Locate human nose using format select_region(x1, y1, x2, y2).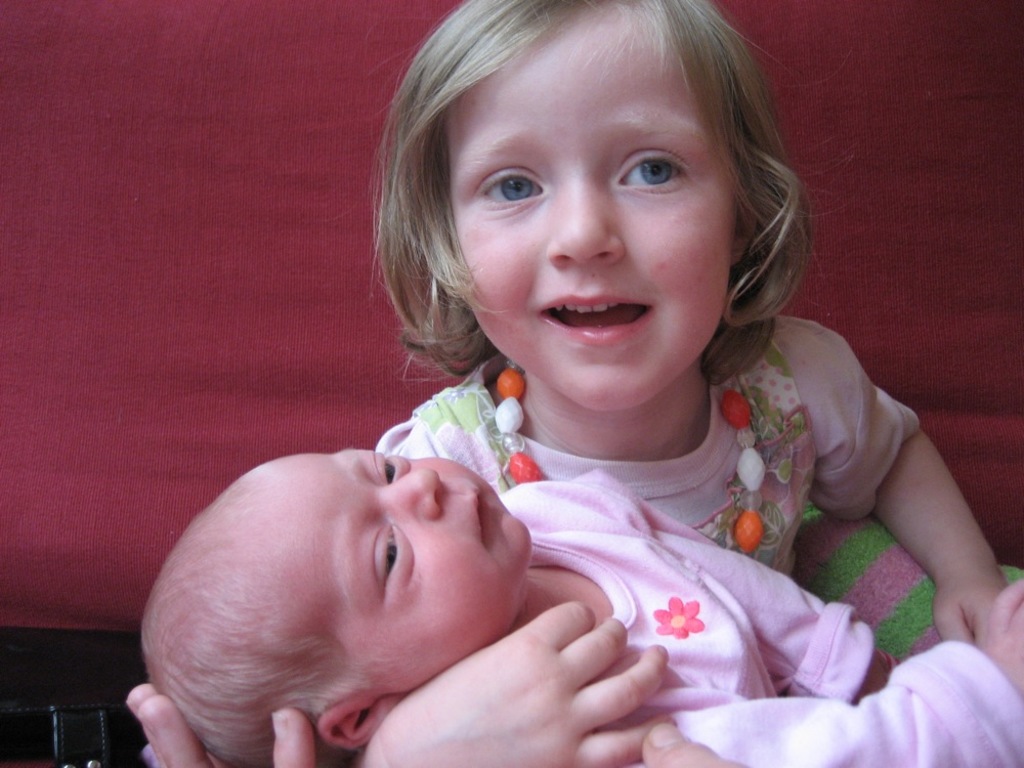
select_region(387, 464, 438, 517).
